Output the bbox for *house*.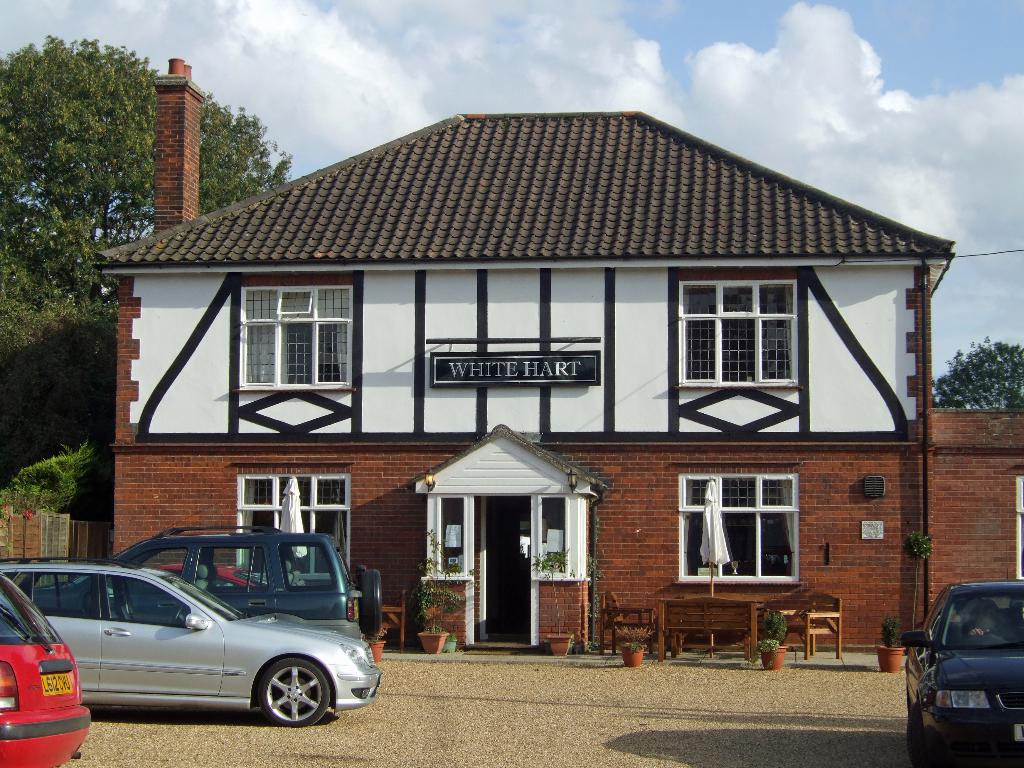
{"left": 109, "top": 86, "right": 944, "bottom": 670}.
